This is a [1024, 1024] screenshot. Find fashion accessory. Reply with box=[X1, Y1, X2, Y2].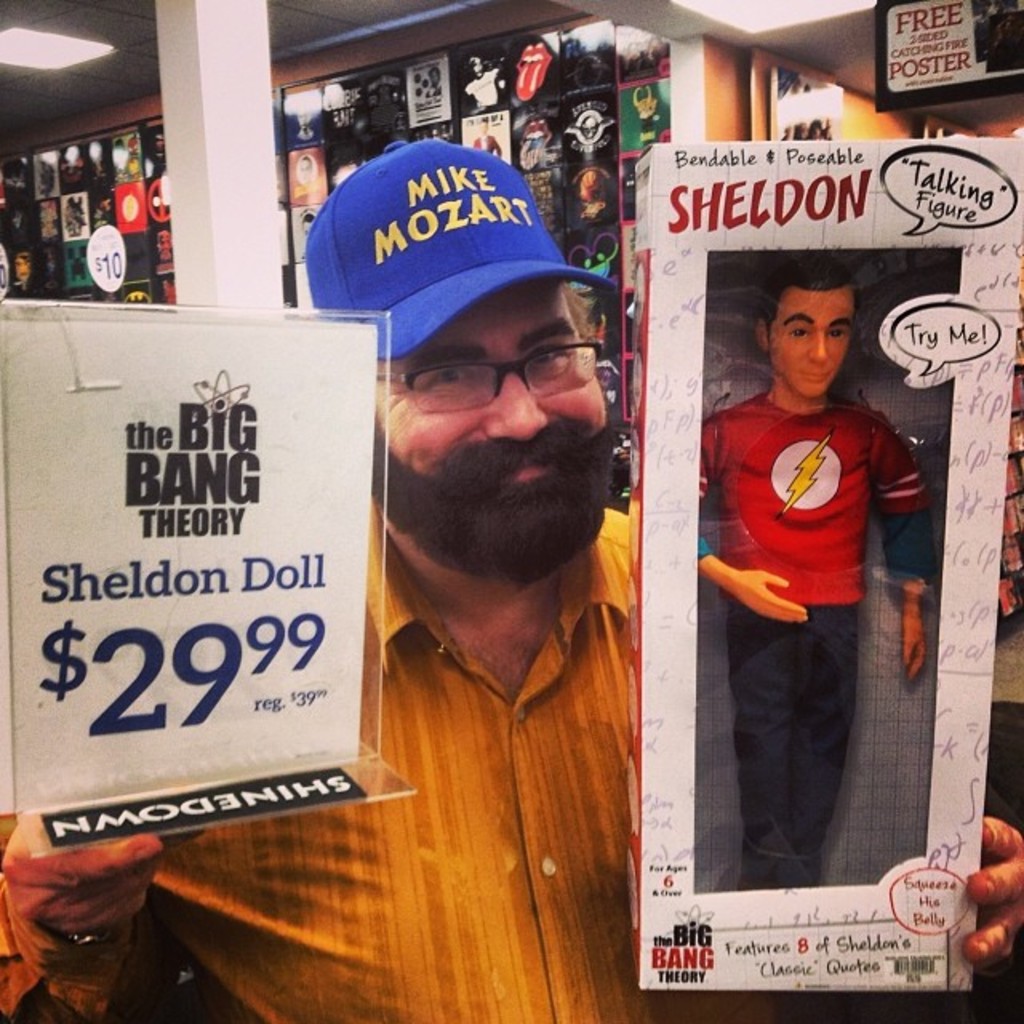
box=[376, 341, 610, 418].
